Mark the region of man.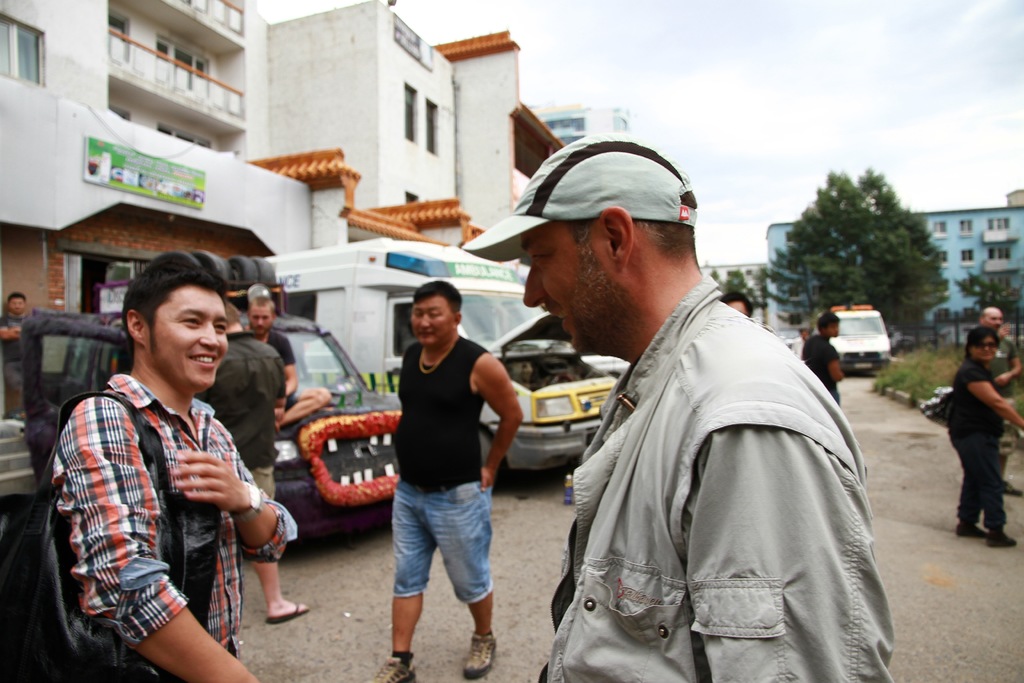
Region: bbox=[190, 300, 313, 623].
